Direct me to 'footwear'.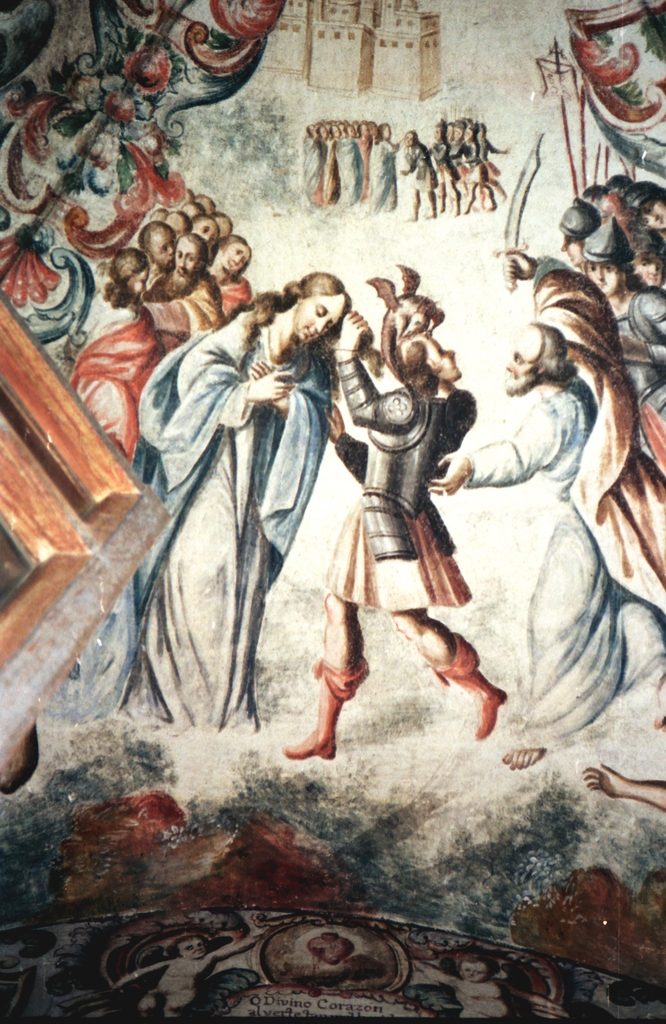
Direction: bbox=[307, 620, 373, 758].
